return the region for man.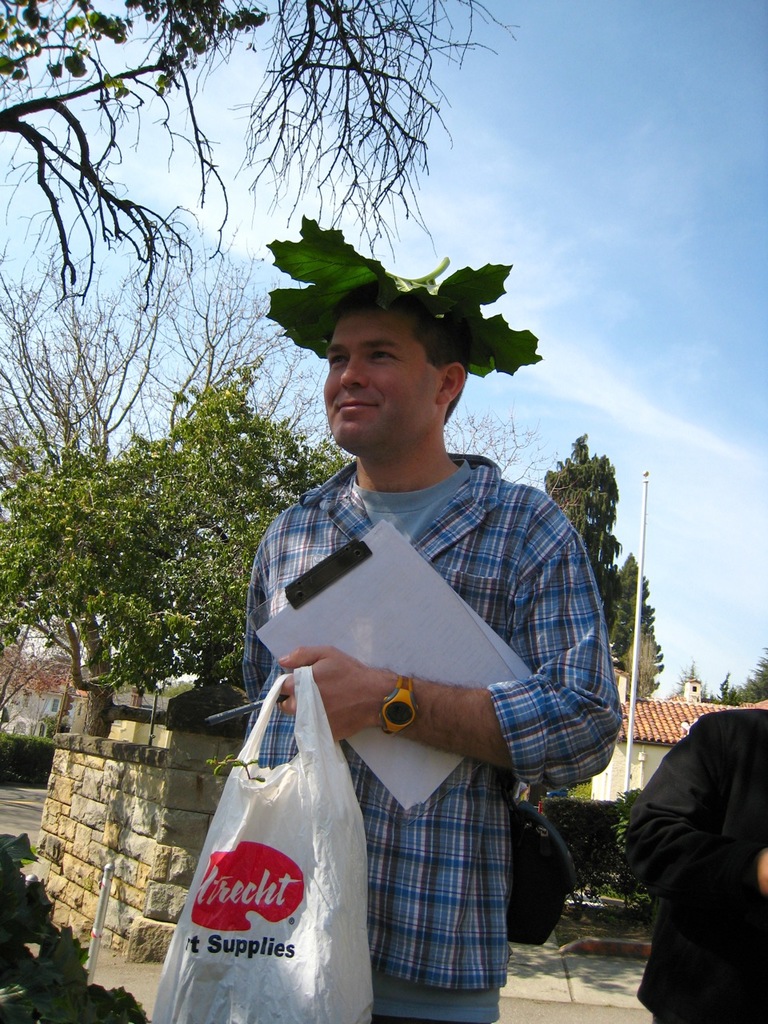
crop(233, 264, 615, 1010).
